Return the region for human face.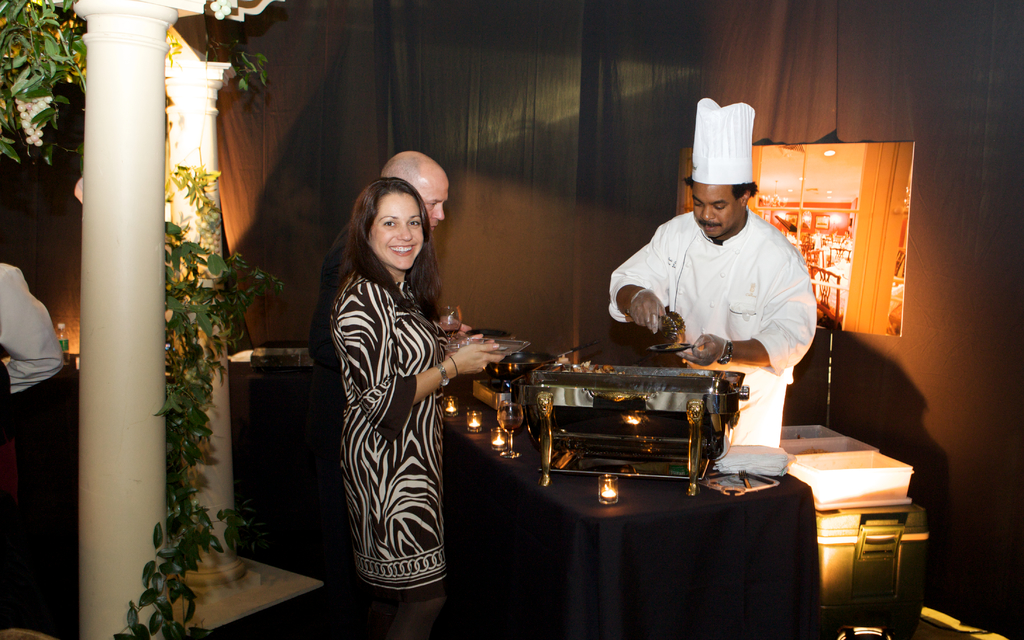
368/191/426/270.
